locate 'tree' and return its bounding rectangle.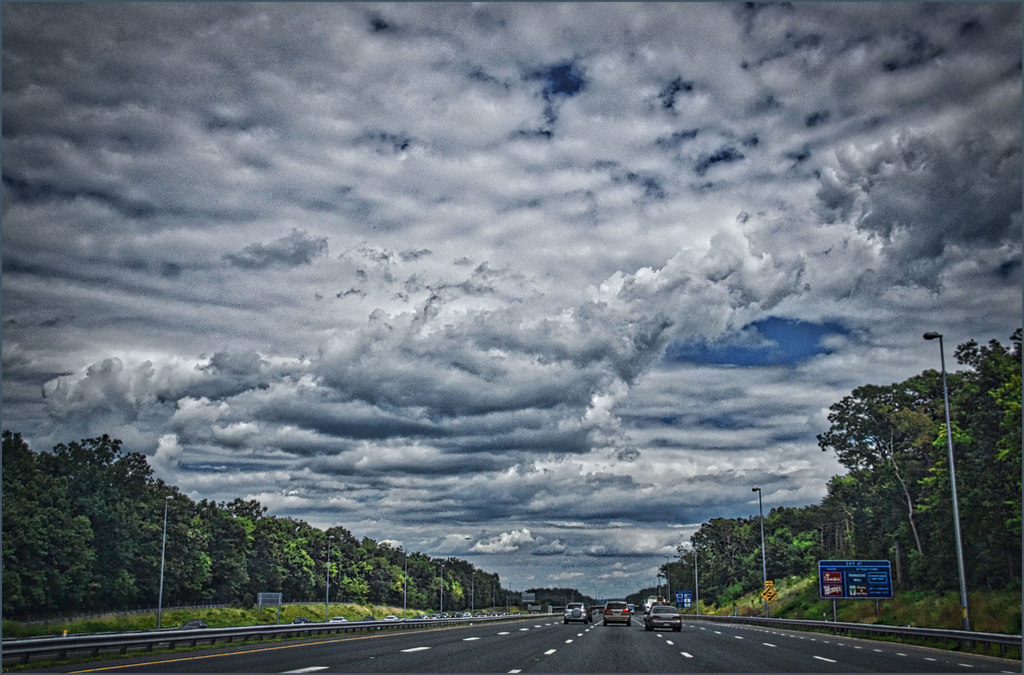
box(333, 545, 378, 600).
